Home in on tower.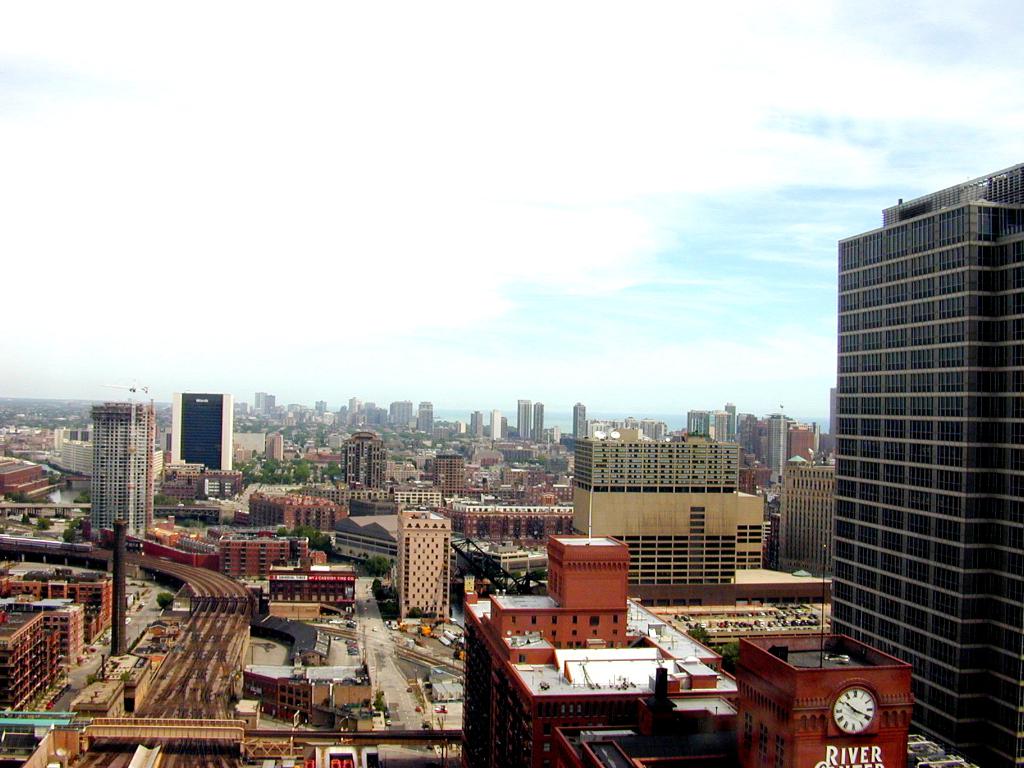
Homed in at [left=472, top=412, right=482, bottom=436].
